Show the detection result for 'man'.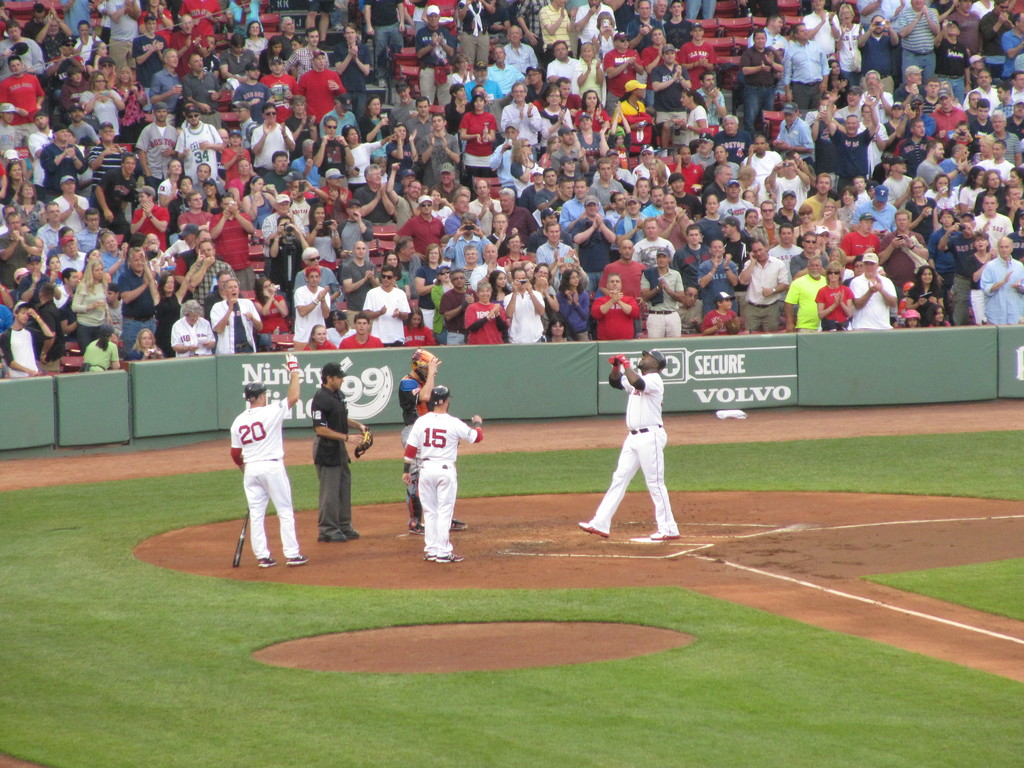
select_region(838, 86, 867, 116).
